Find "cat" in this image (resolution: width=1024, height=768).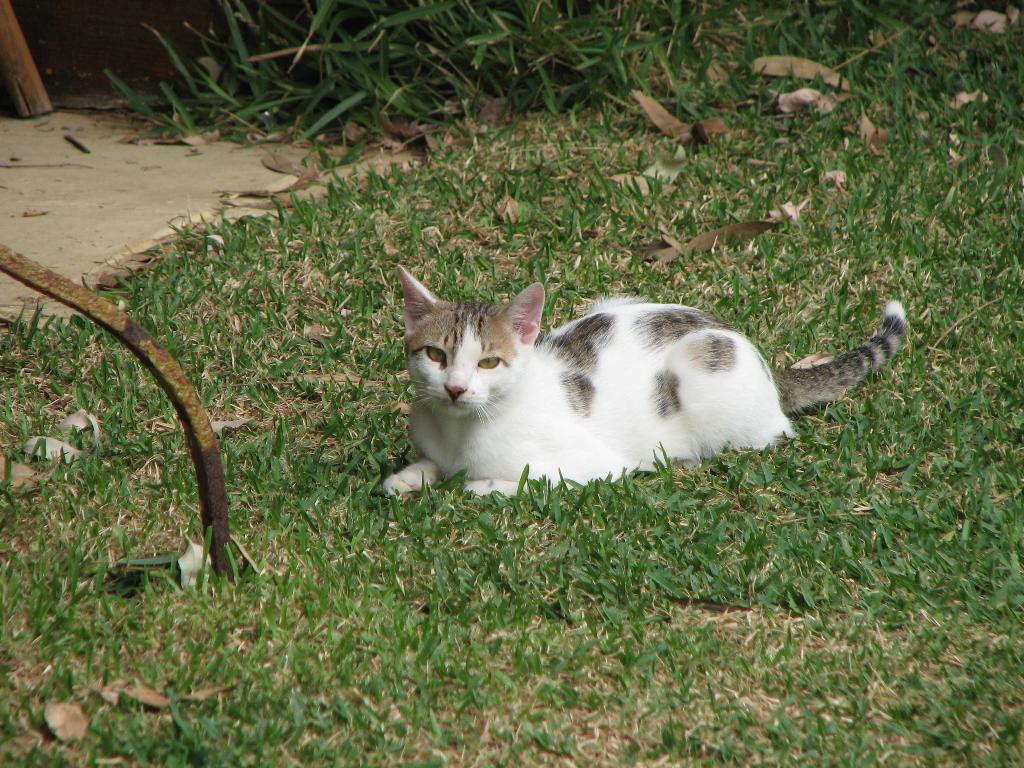
BBox(392, 268, 915, 516).
